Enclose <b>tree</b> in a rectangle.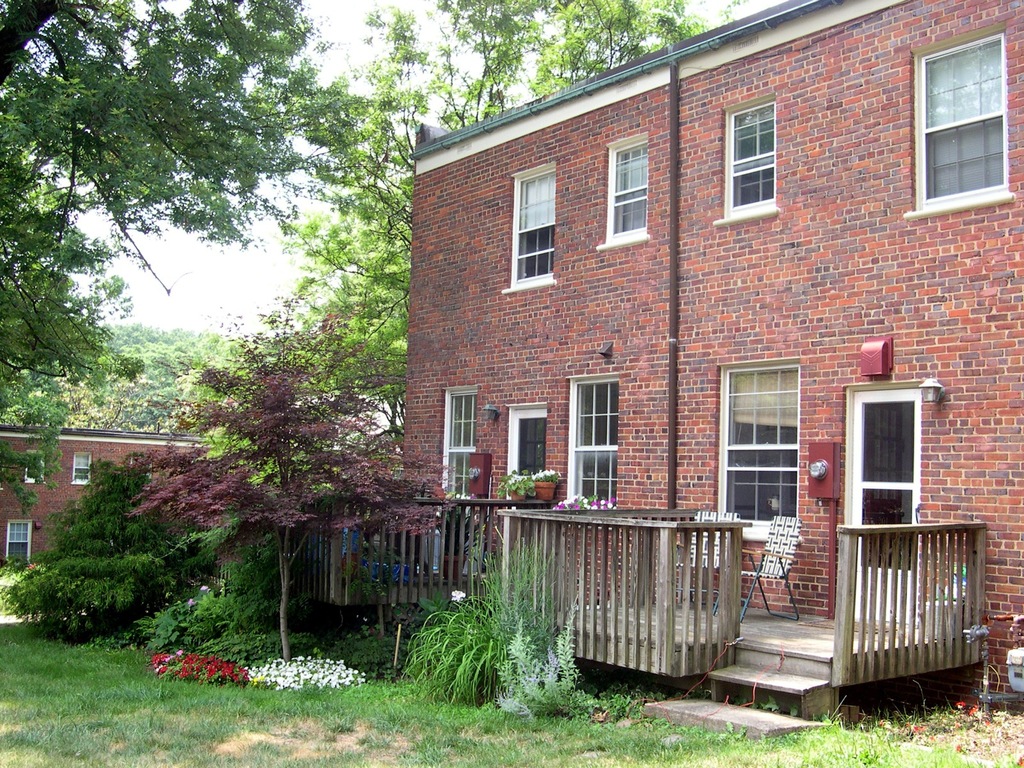
292/0/725/347.
